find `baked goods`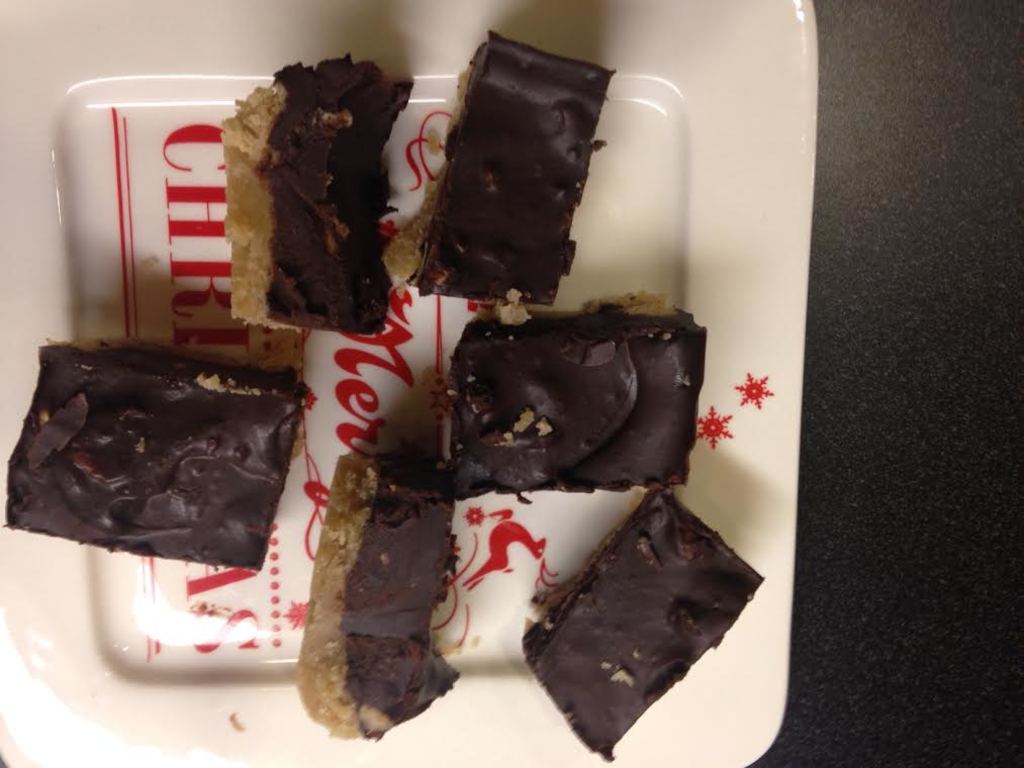
(2,353,306,581)
